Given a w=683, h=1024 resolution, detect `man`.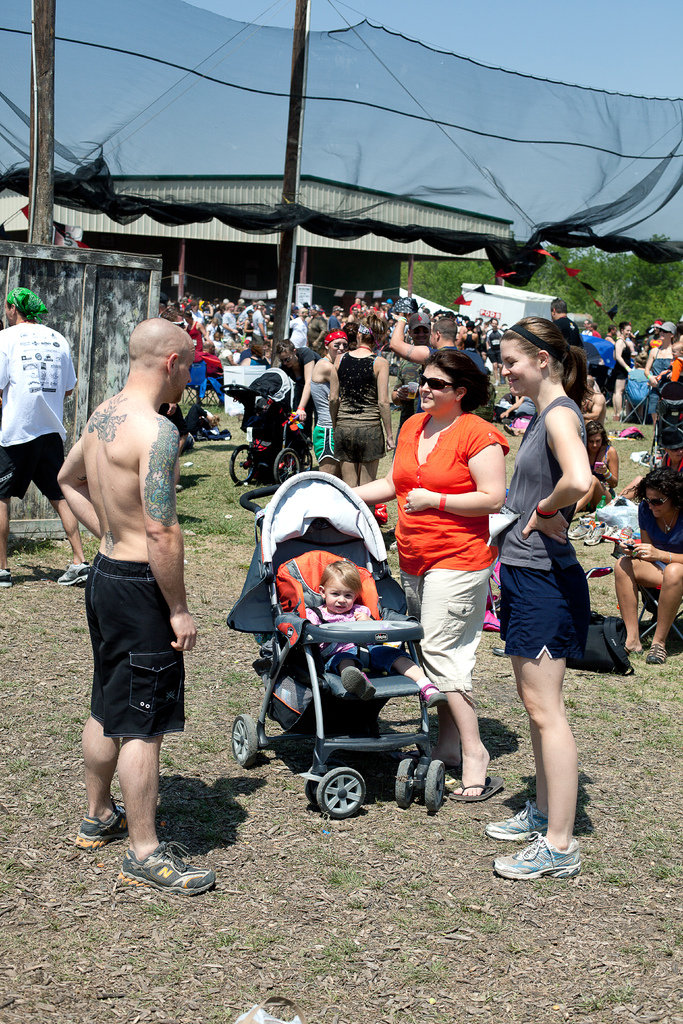
crop(605, 325, 620, 349).
